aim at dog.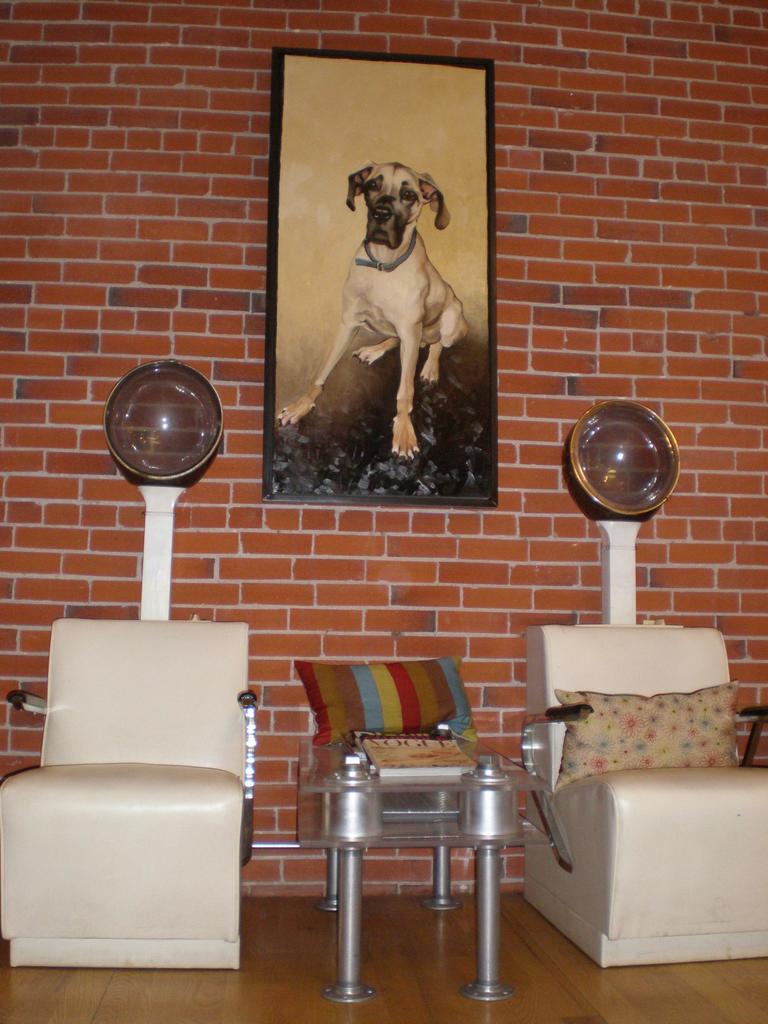
Aimed at detection(269, 145, 461, 463).
